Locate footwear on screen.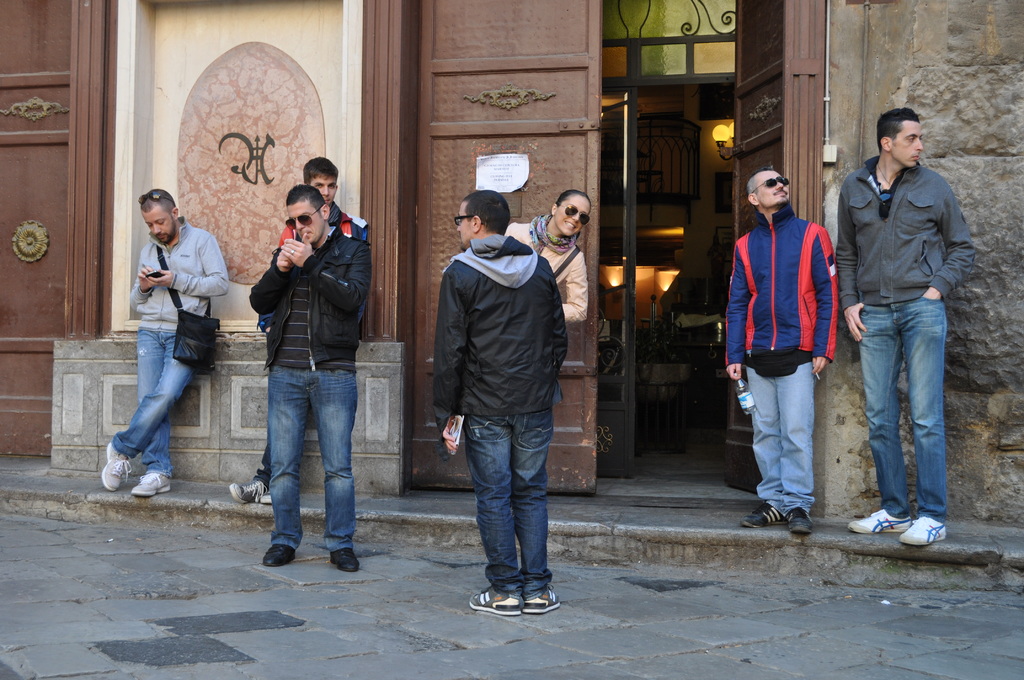
On screen at bbox=(787, 508, 813, 531).
